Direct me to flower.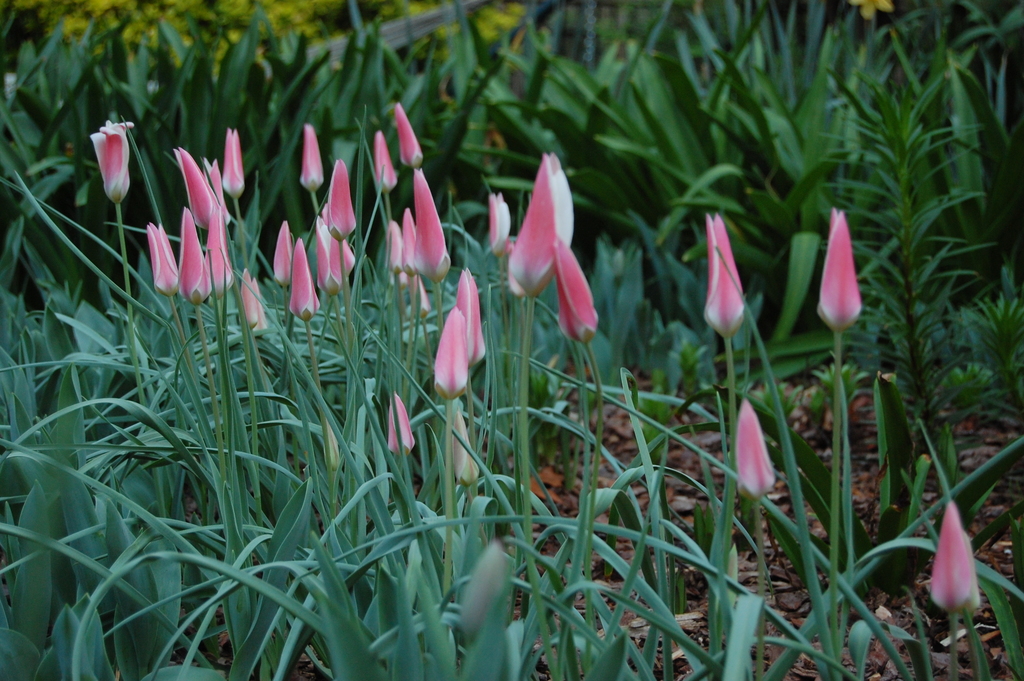
Direction: select_region(223, 127, 244, 199).
